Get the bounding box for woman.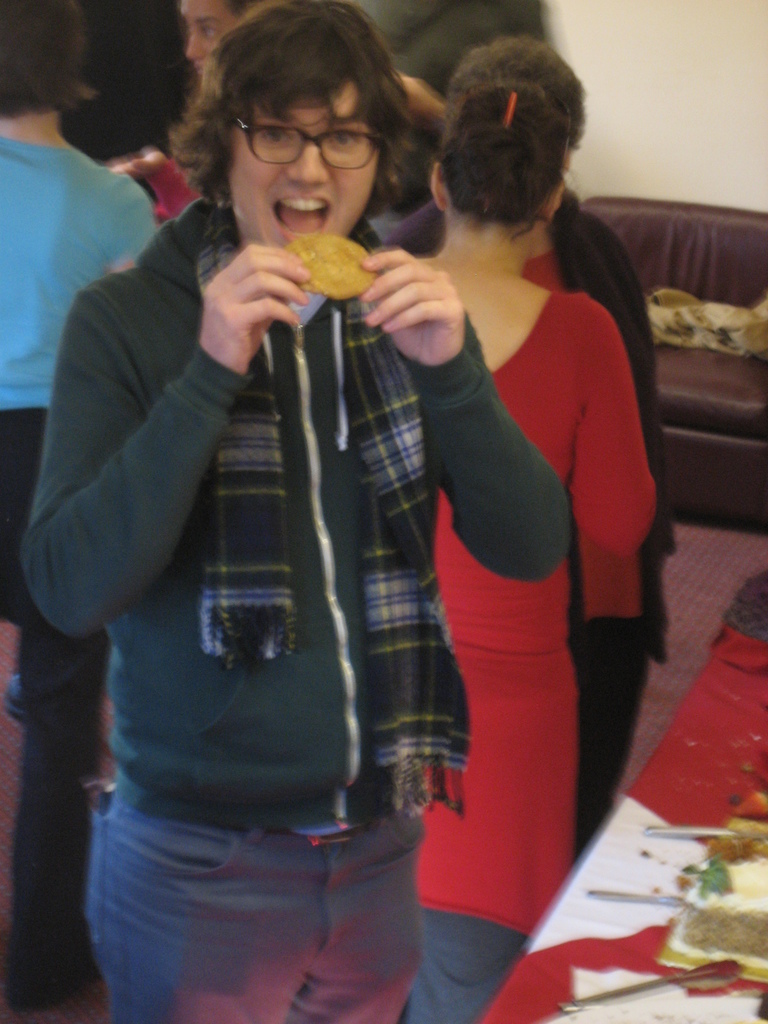
13 0 566 1023.
